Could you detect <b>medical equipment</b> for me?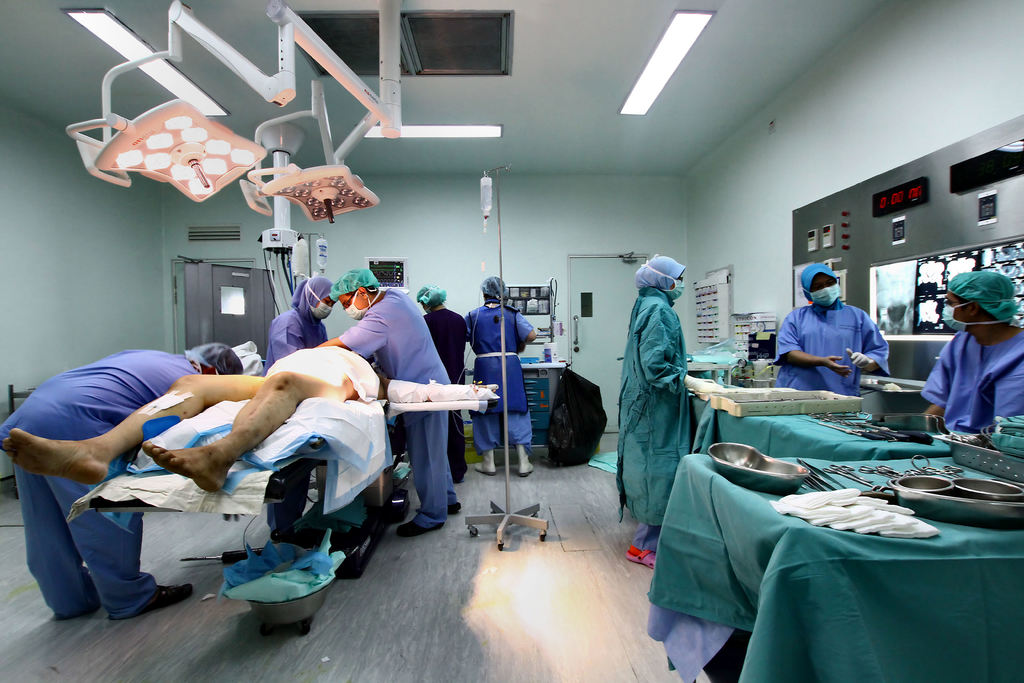
Detection result: bbox=(65, 359, 495, 633).
